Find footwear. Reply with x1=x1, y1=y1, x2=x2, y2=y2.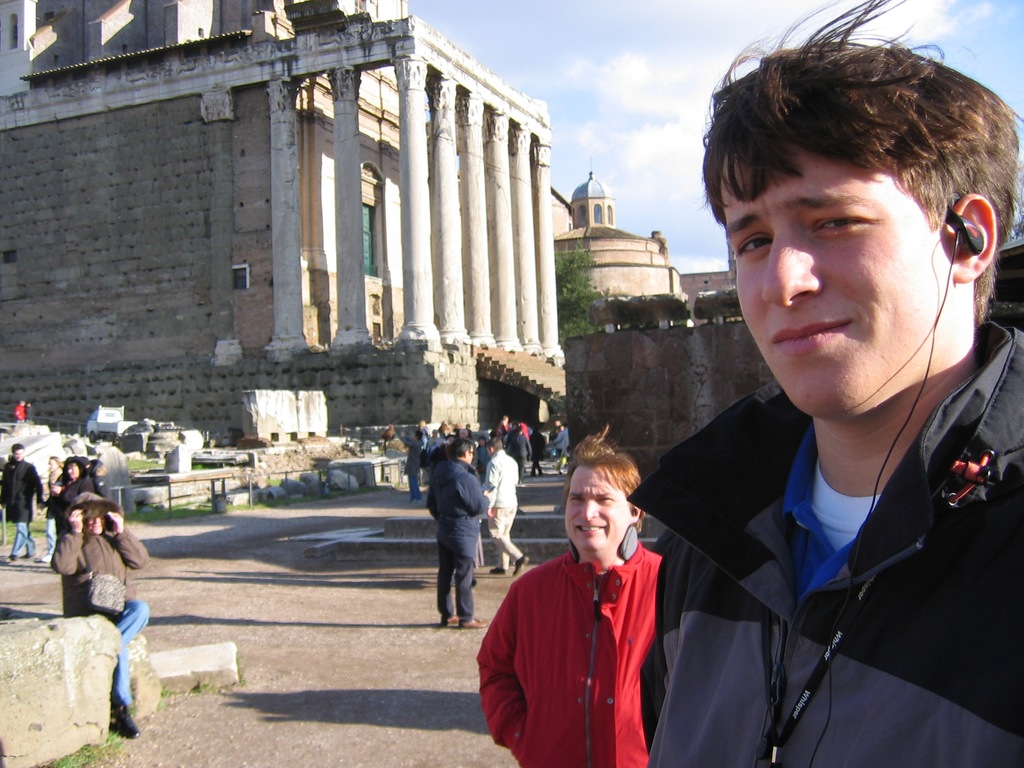
x1=8, y1=554, x2=15, y2=564.
